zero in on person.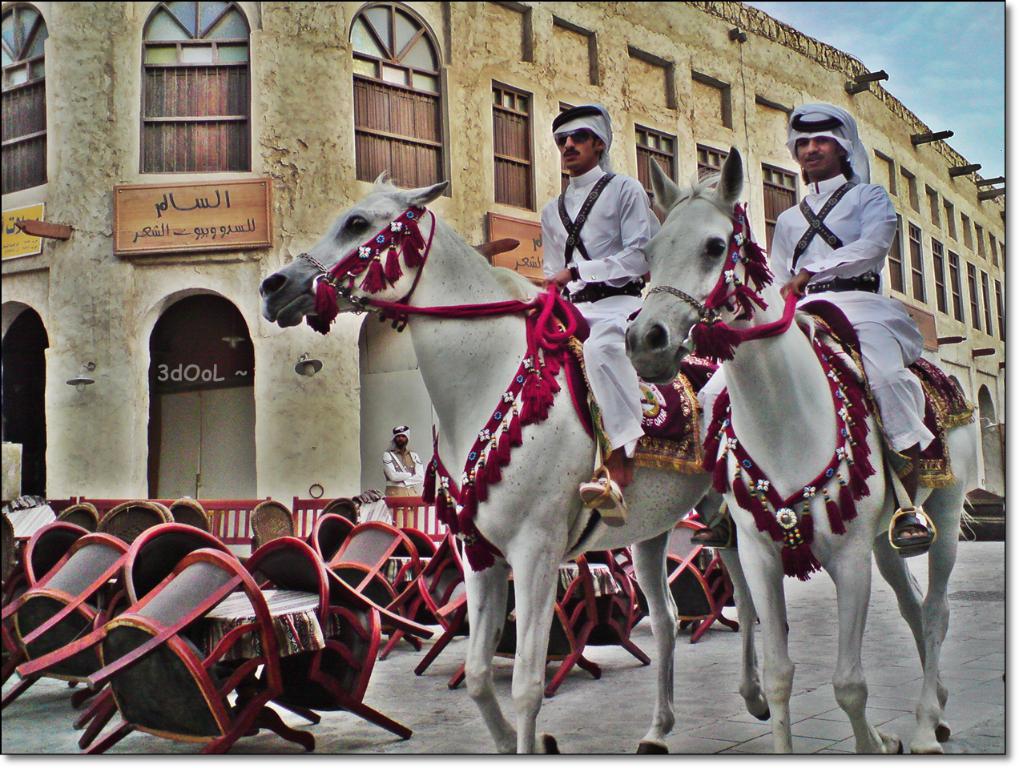
Zeroed in: <bbox>757, 99, 942, 557</bbox>.
